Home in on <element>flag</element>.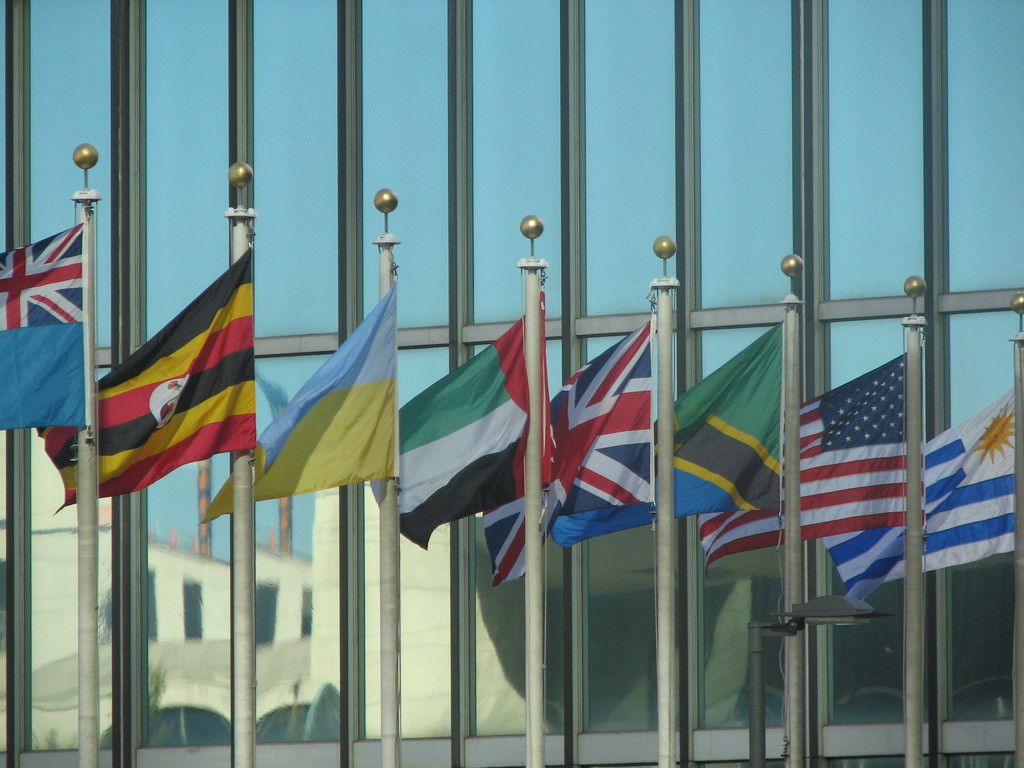
Homed in at BBox(389, 278, 554, 552).
